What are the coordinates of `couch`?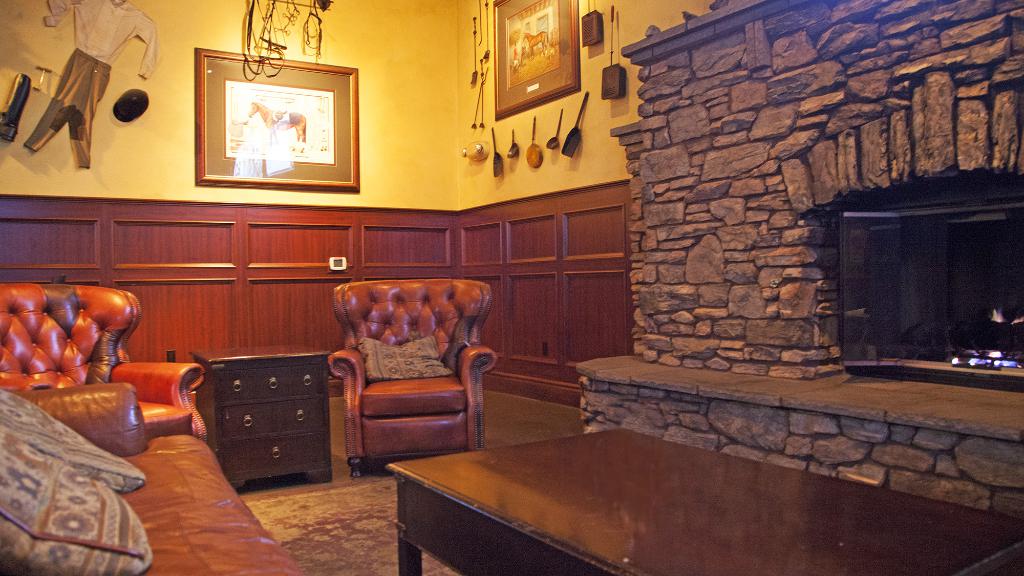
rect(3, 259, 214, 494).
